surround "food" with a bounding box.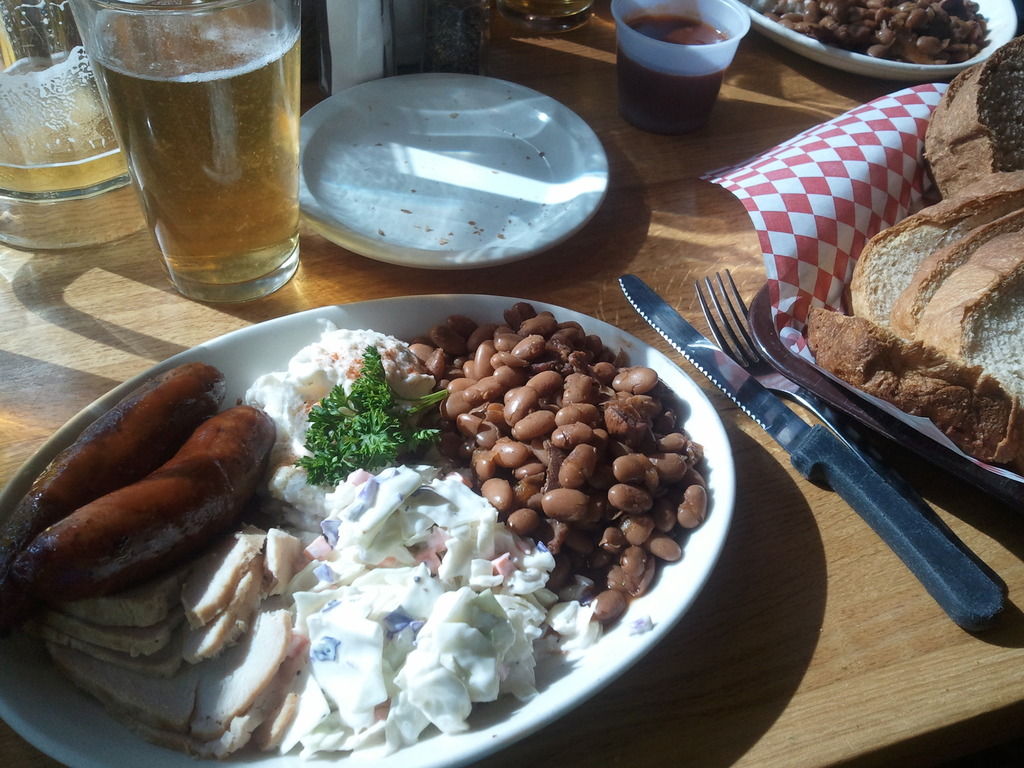
left=912, top=230, right=1023, bottom=394.
